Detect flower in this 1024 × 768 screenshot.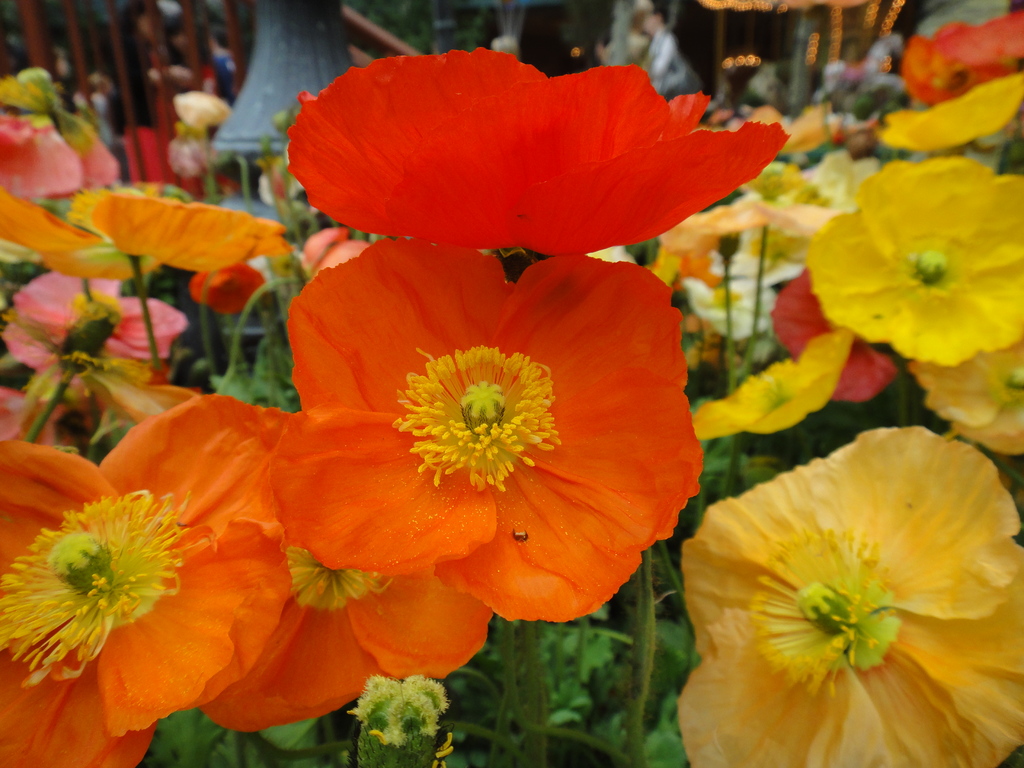
Detection: BBox(0, 267, 182, 407).
